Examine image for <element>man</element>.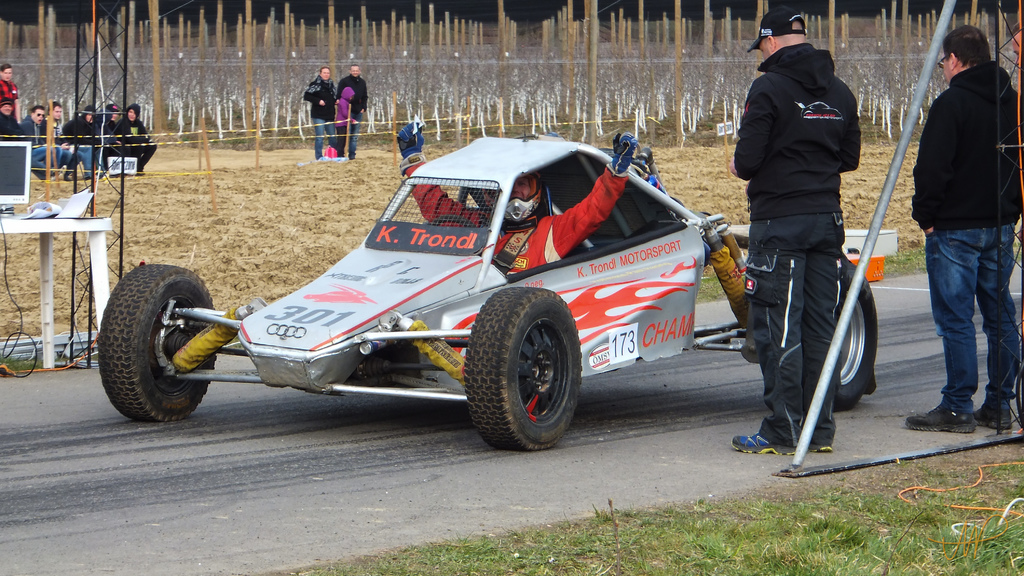
Examination result: 17,104,58,170.
